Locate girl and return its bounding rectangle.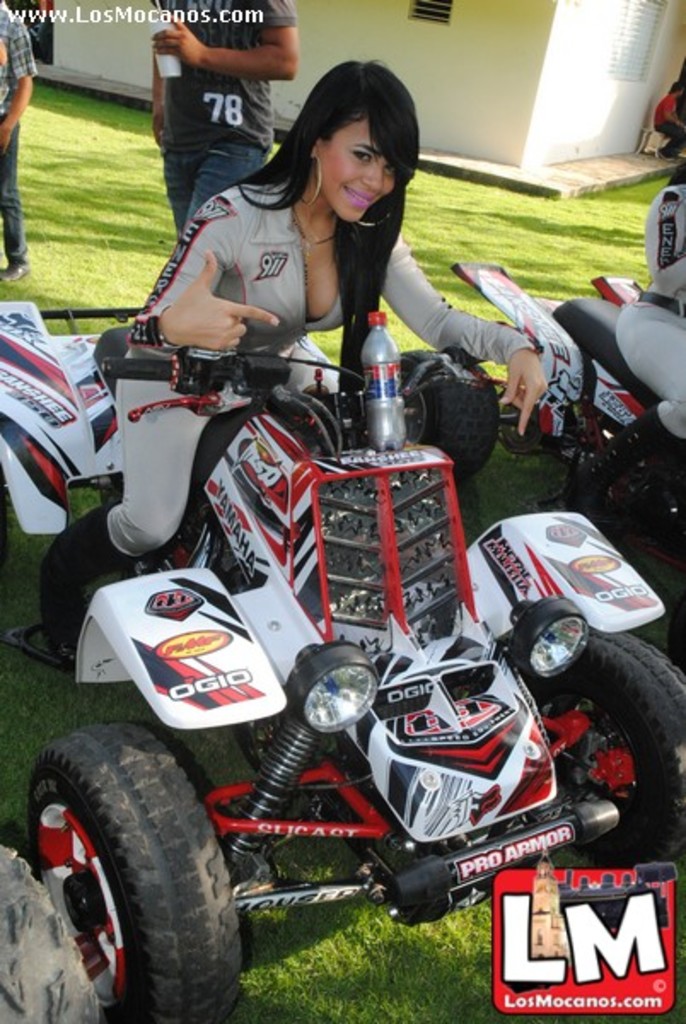
bbox(125, 60, 555, 439).
